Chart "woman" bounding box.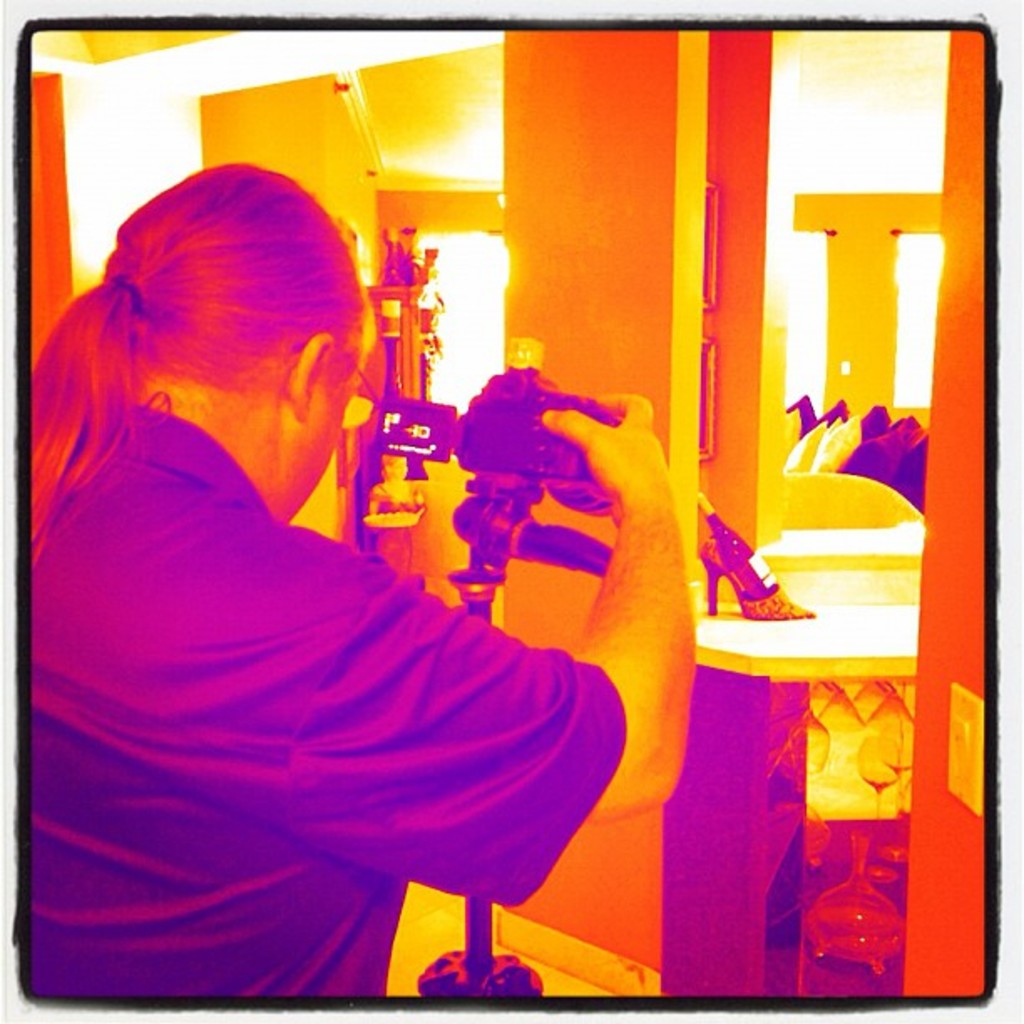
Charted: <region>28, 154, 699, 996</region>.
